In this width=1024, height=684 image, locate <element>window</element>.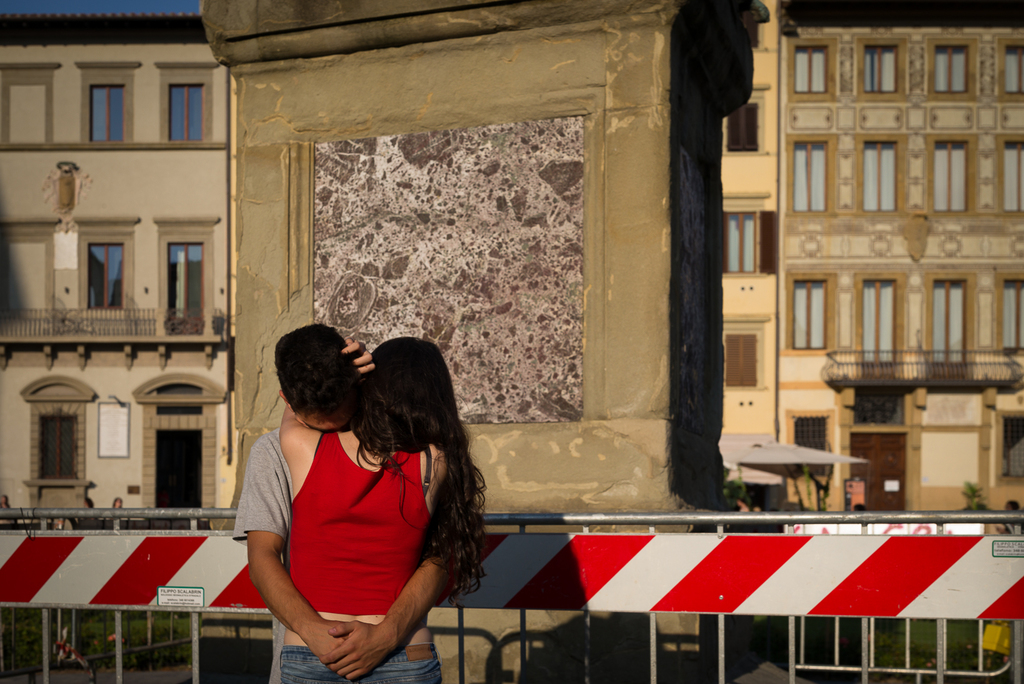
Bounding box: bbox=[791, 414, 833, 447].
